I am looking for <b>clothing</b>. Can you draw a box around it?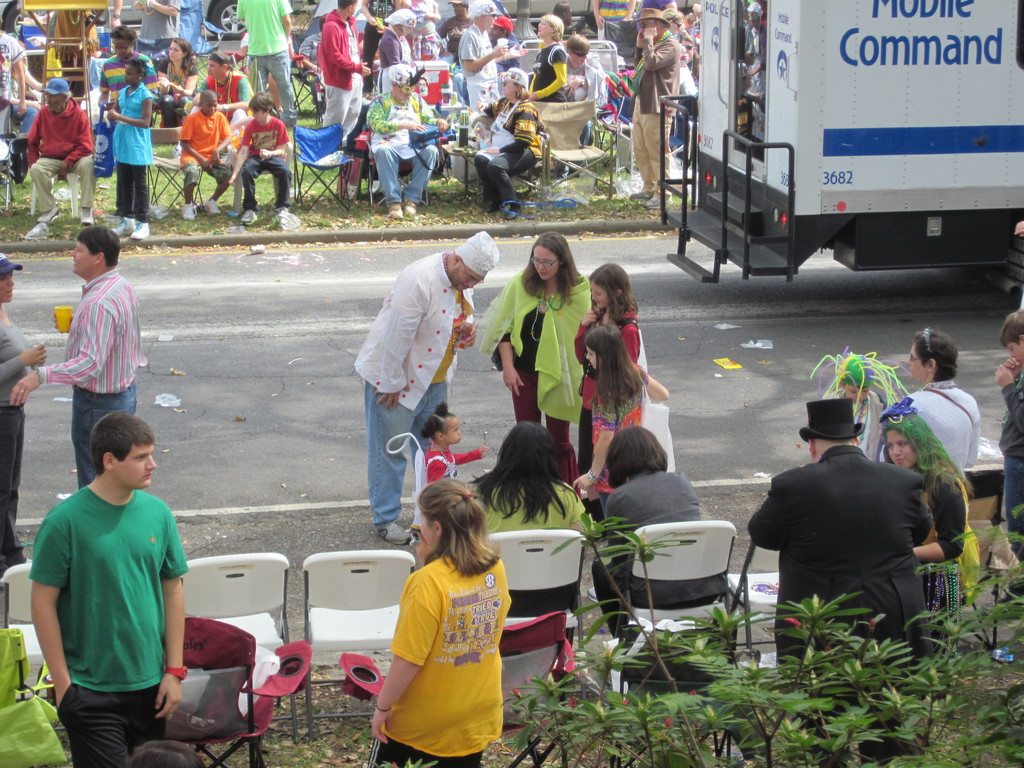
Sure, the bounding box is x1=580 y1=477 x2=724 y2=639.
